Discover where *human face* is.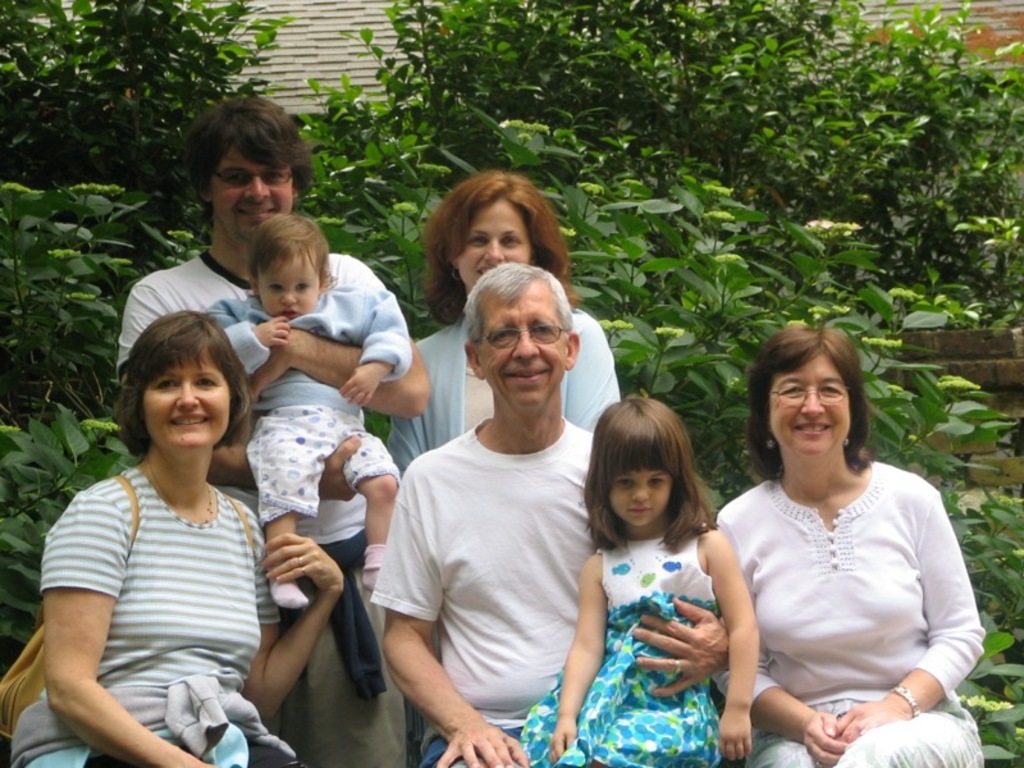
Discovered at <box>460,200,529,289</box>.
